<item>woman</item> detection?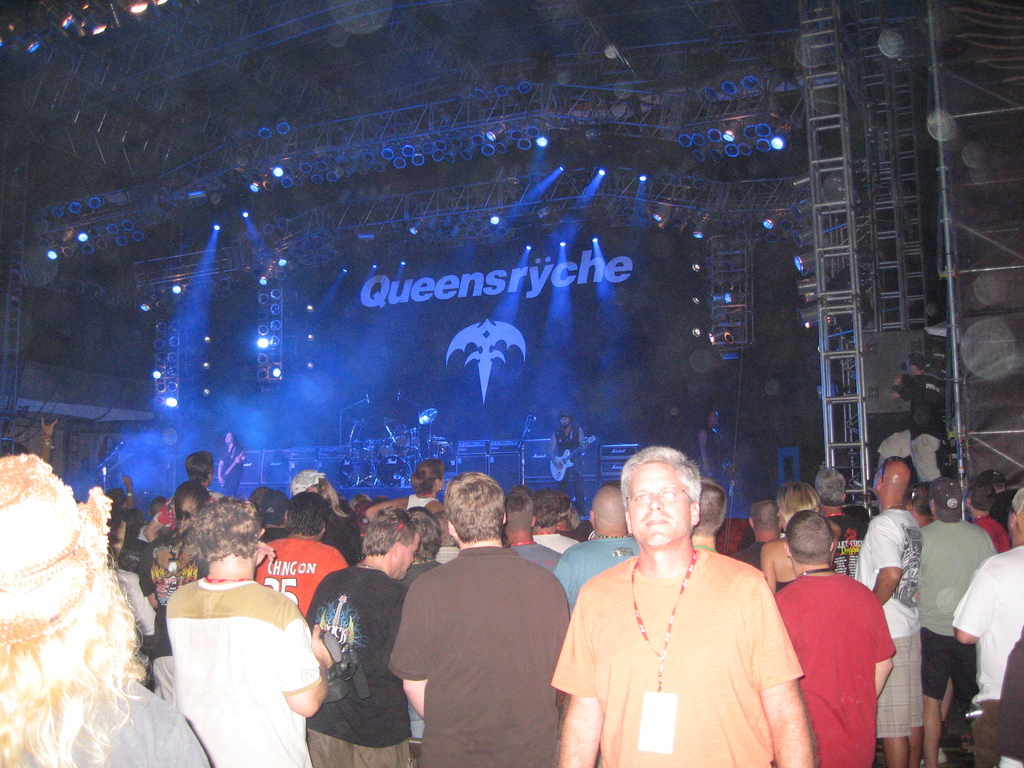
box(760, 479, 826, 595)
